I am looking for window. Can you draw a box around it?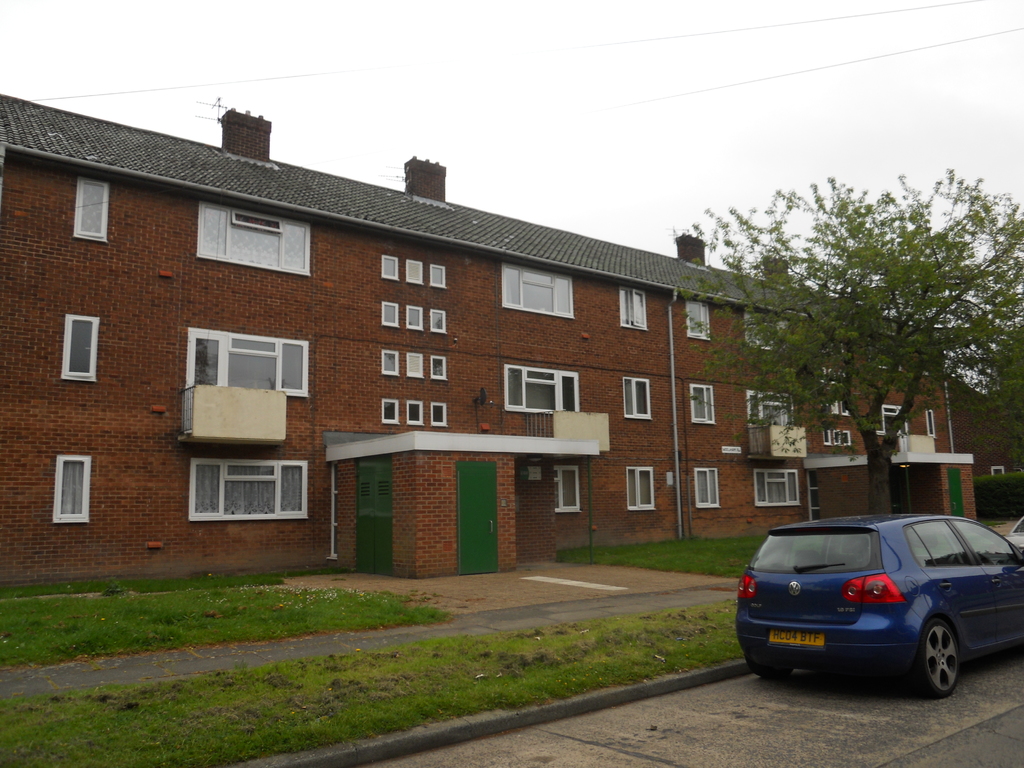
Sure, the bounding box is <box>408,352,424,378</box>.
